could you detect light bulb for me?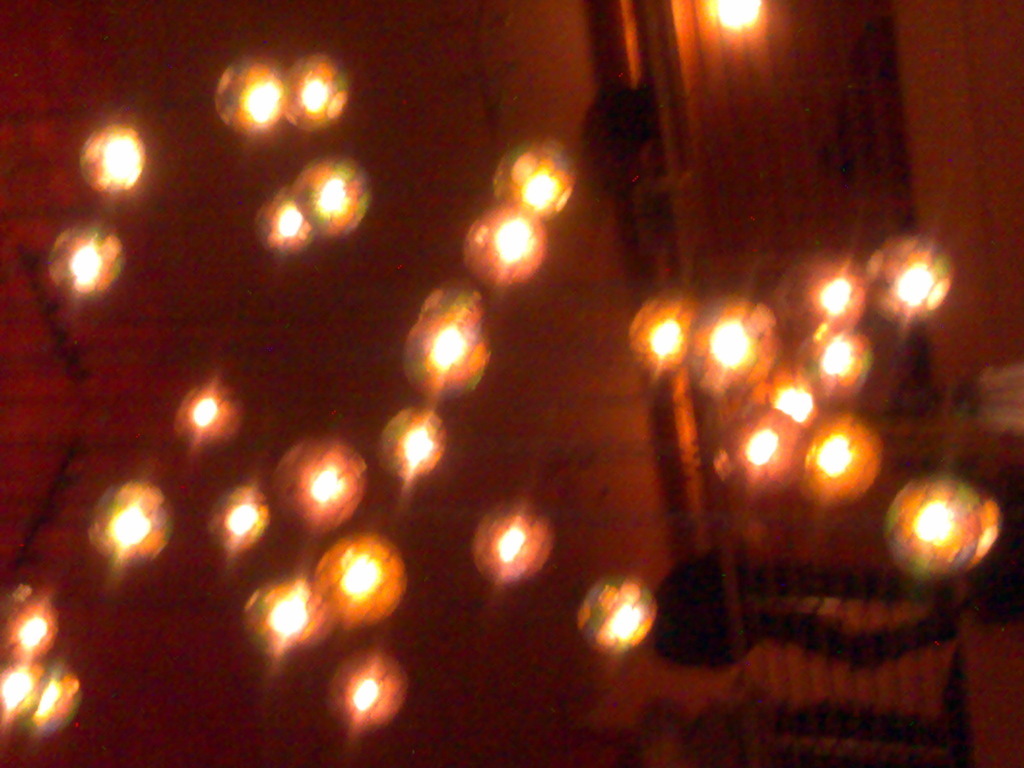
Detection result: box(433, 319, 468, 373).
